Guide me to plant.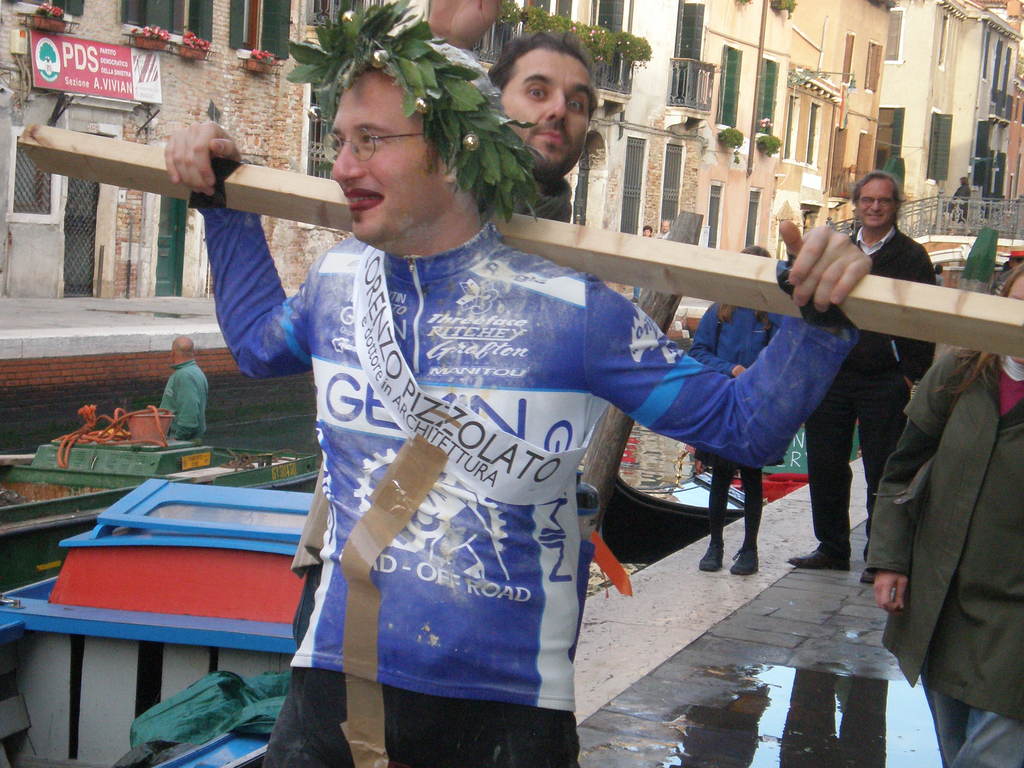
Guidance: [left=758, top=132, right=781, bottom=154].
